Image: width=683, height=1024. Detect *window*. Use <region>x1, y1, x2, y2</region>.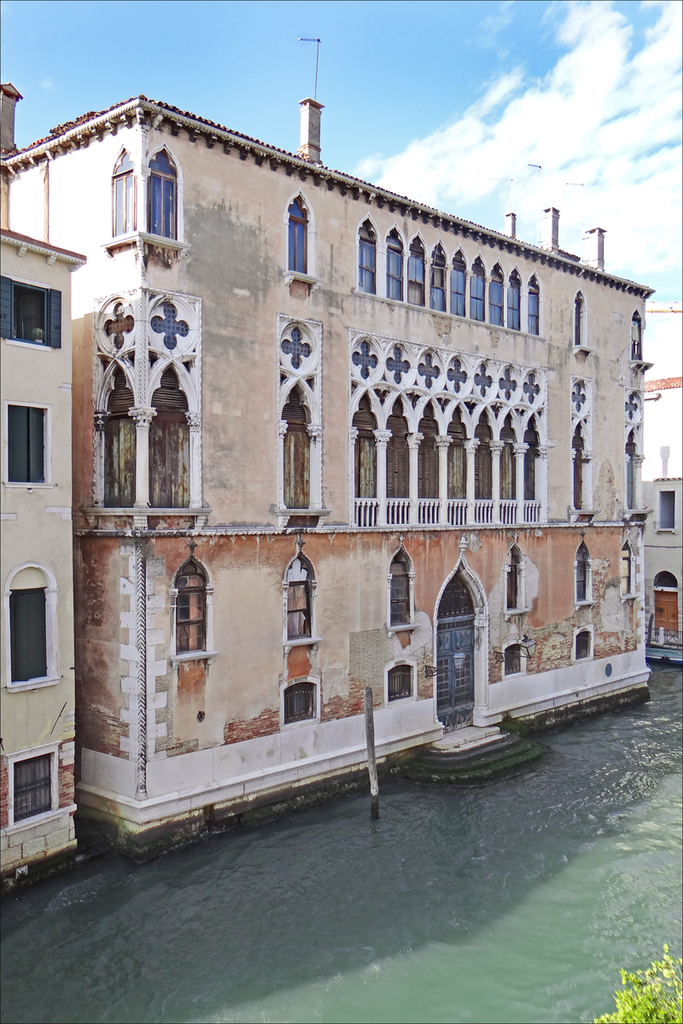
<region>89, 300, 135, 517</region>.
